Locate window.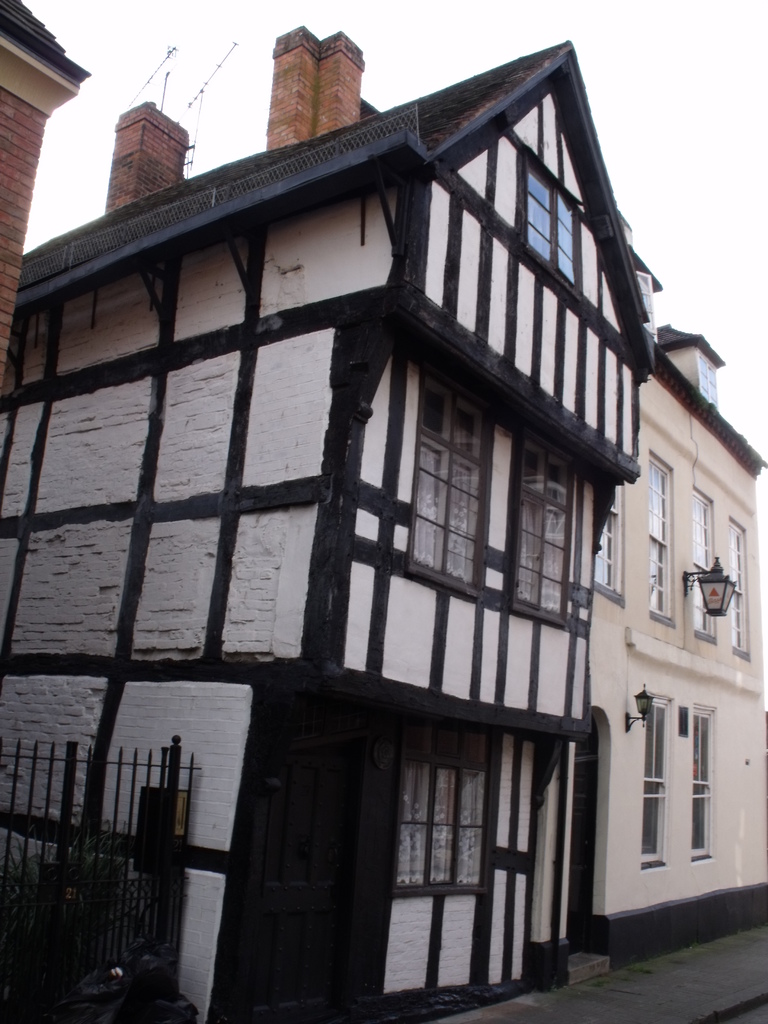
Bounding box: <region>644, 695, 674, 870</region>.
